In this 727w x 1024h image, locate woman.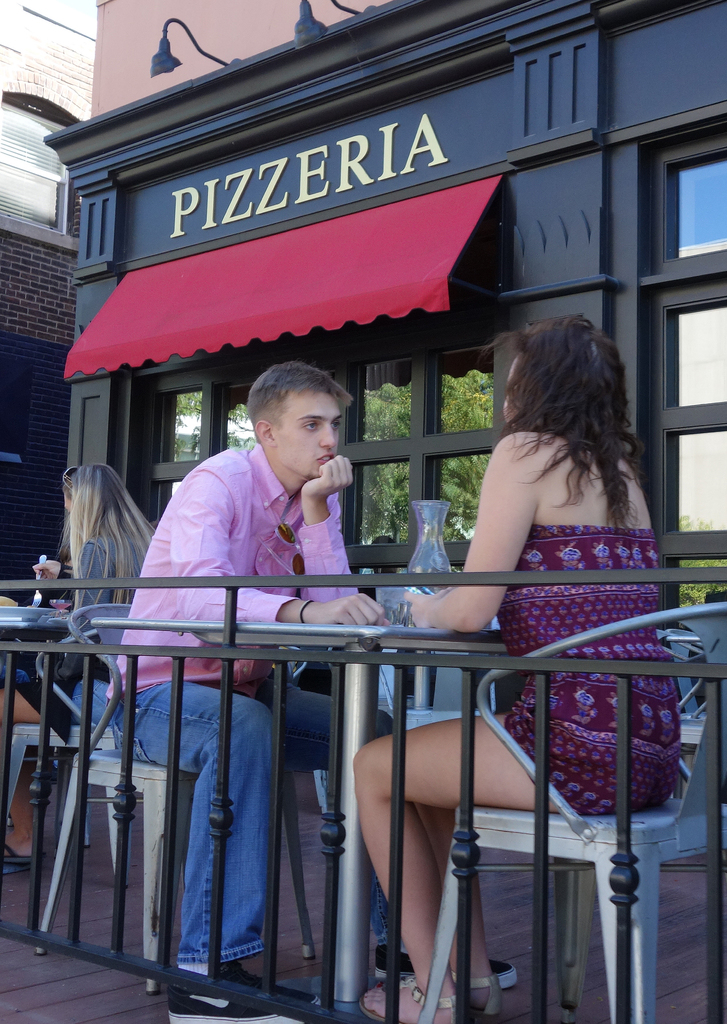
Bounding box: 0 461 146 739.
